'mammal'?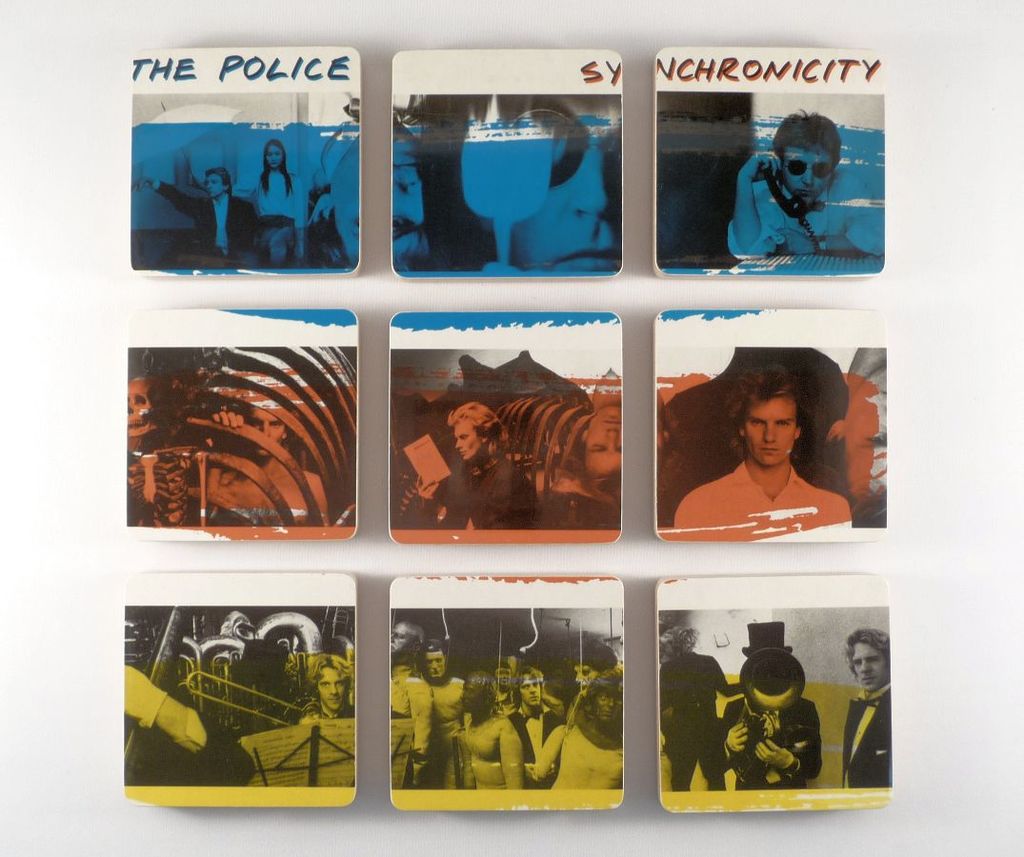
x1=696 y1=103 x2=857 y2=269
